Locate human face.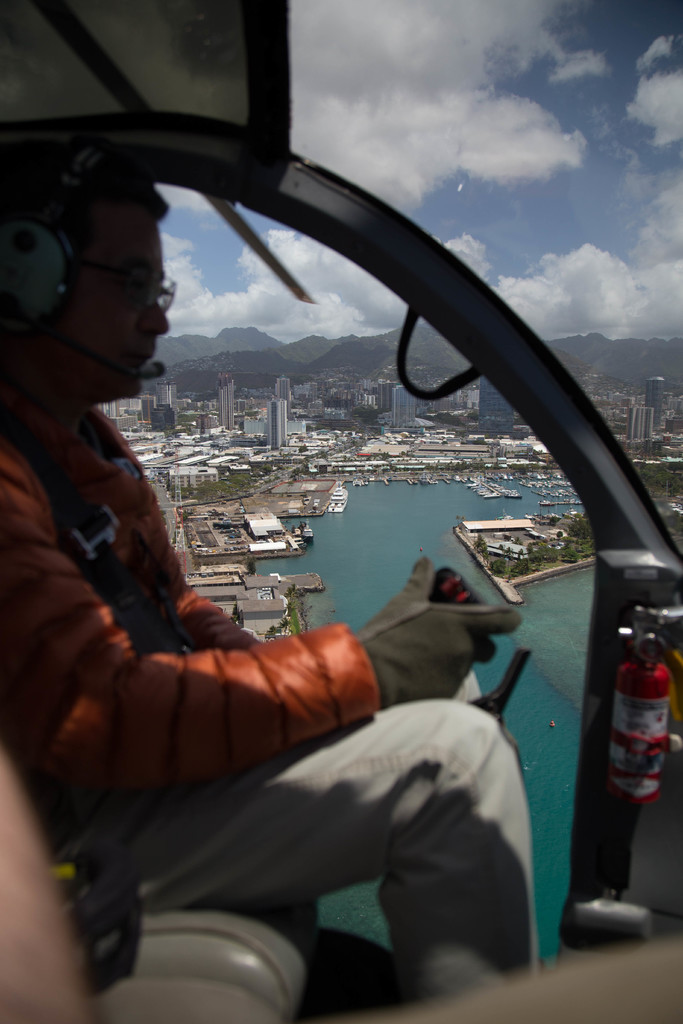
Bounding box: <bbox>24, 187, 163, 404</bbox>.
